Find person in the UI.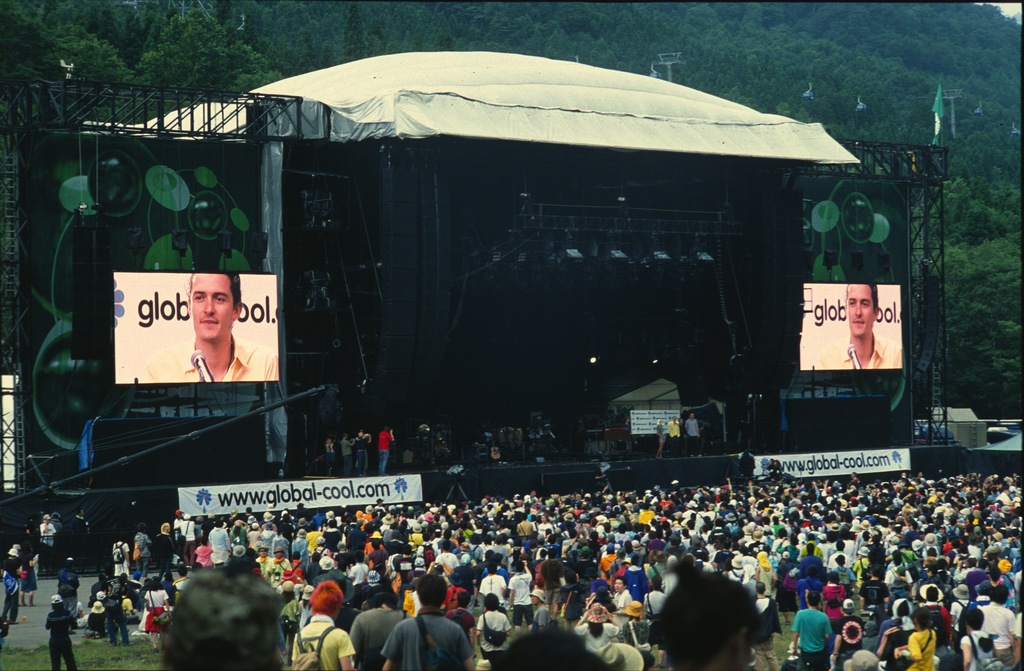
UI element at 36/509/58/568.
